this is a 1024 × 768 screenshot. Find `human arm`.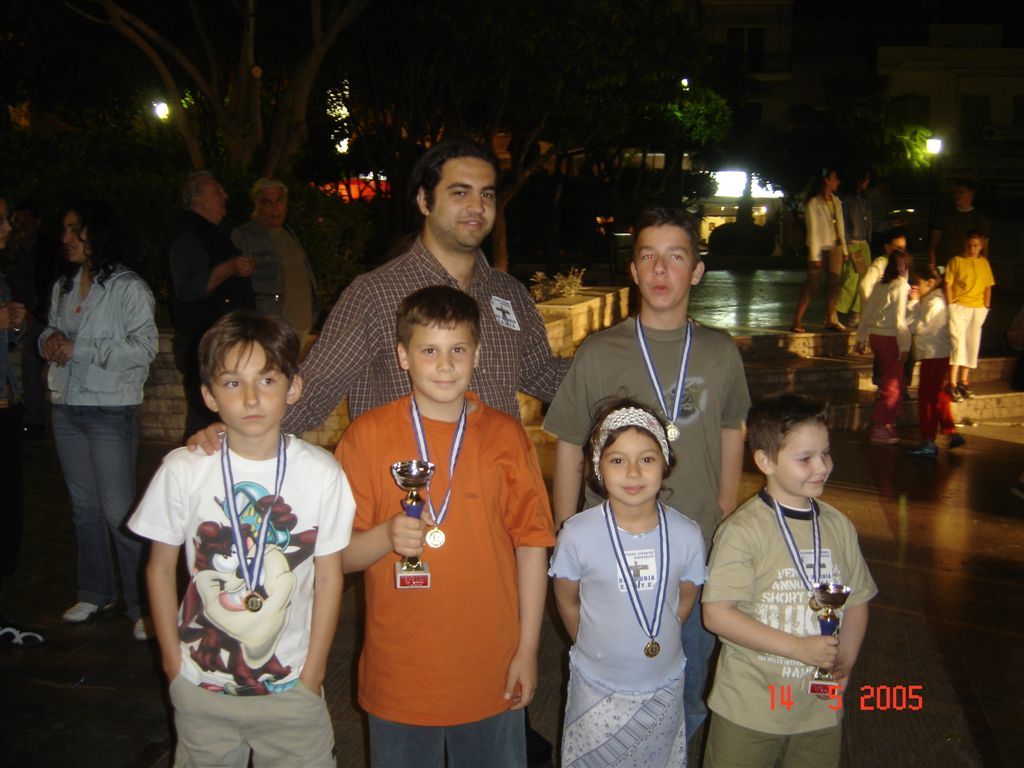
Bounding box: pyautogui.locateOnScreen(509, 287, 575, 404).
